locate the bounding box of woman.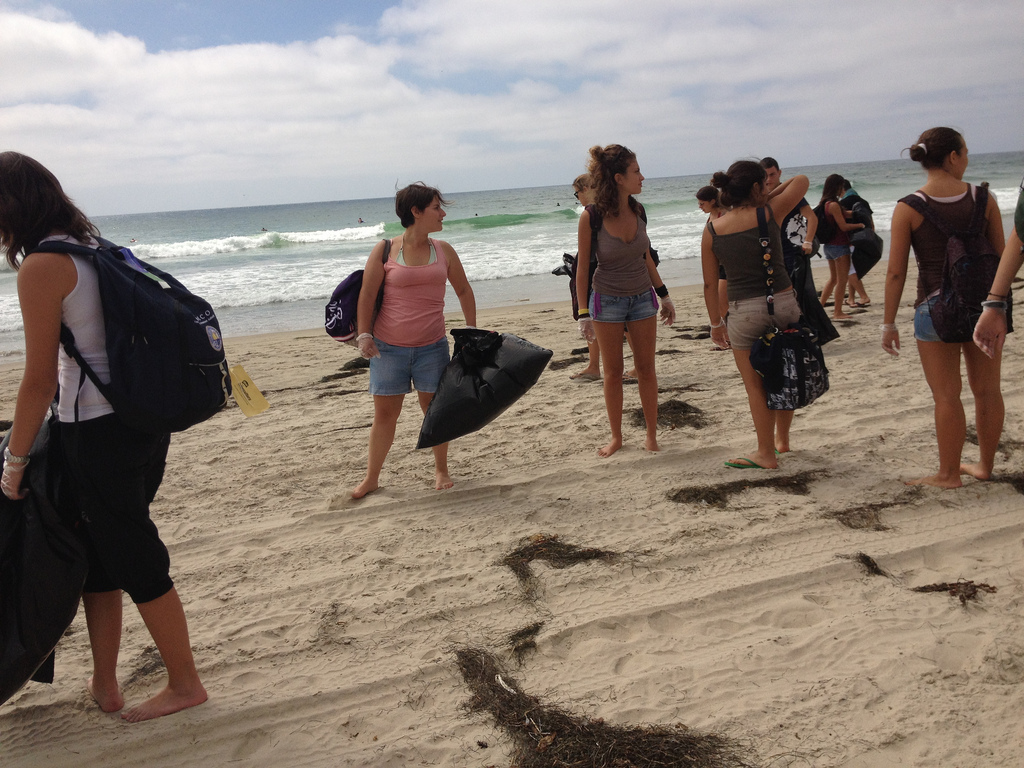
Bounding box: (568, 173, 596, 381).
